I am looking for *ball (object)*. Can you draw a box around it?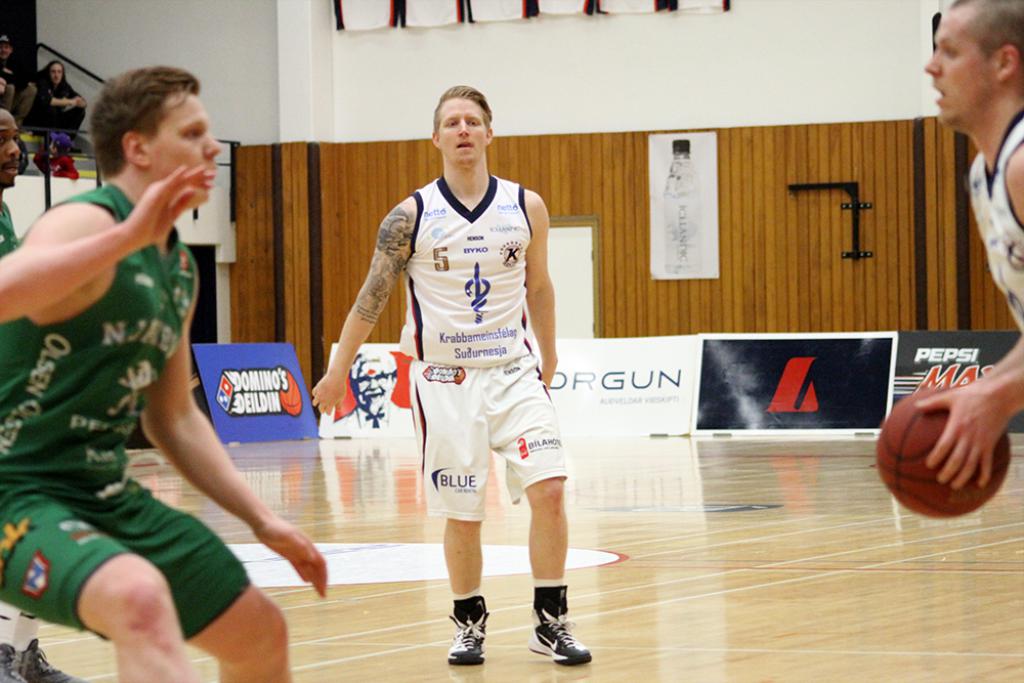
Sure, the bounding box is (left=281, top=371, right=300, bottom=418).
